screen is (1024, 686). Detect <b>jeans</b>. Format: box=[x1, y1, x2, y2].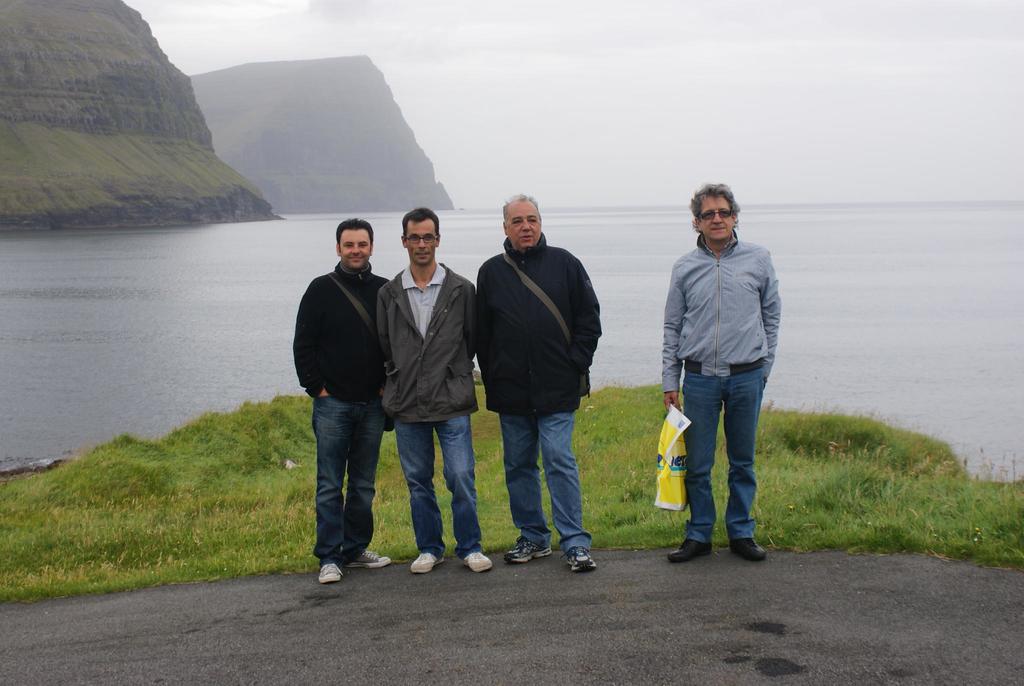
box=[390, 409, 486, 555].
